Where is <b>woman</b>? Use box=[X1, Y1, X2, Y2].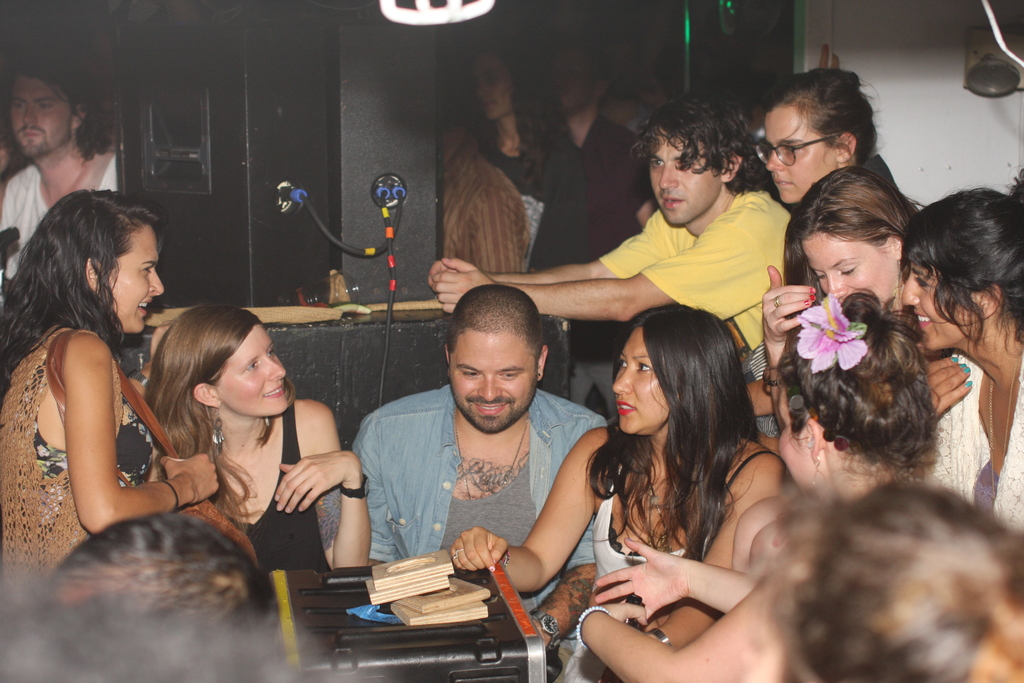
box=[896, 163, 1023, 539].
